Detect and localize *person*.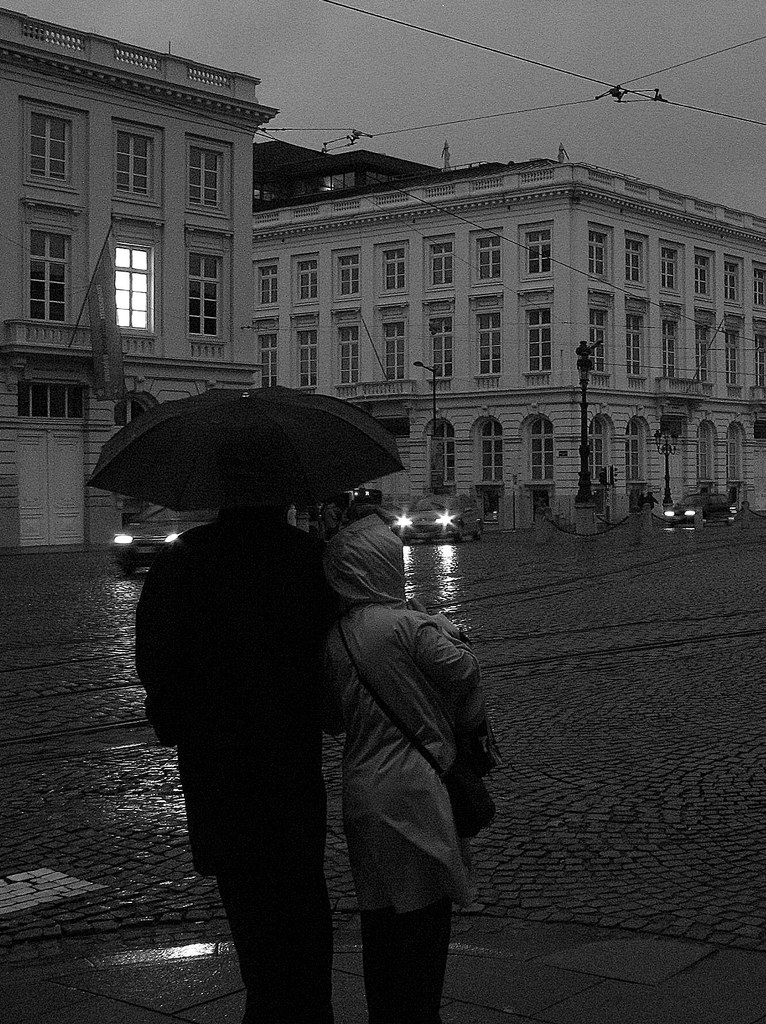
Localized at x1=131, y1=505, x2=351, y2=1023.
